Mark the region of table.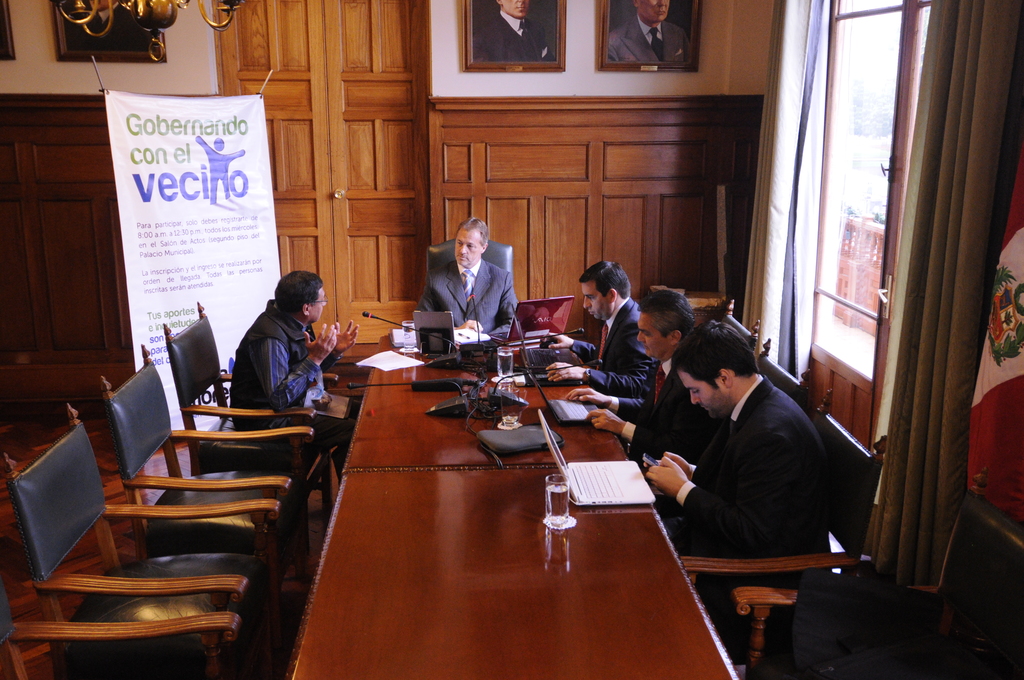
Region: {"left": 294, "top": 465, "right": 734, "bottom": 679}.
